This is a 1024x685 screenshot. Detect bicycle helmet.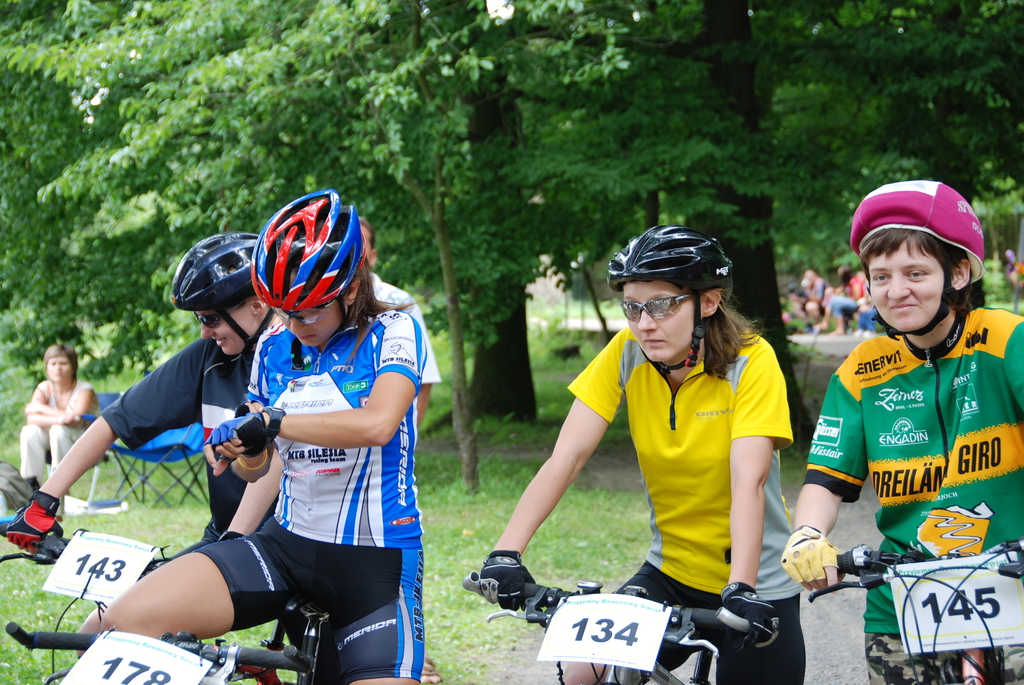
left=258, top=185, right=364, bottom=324.
